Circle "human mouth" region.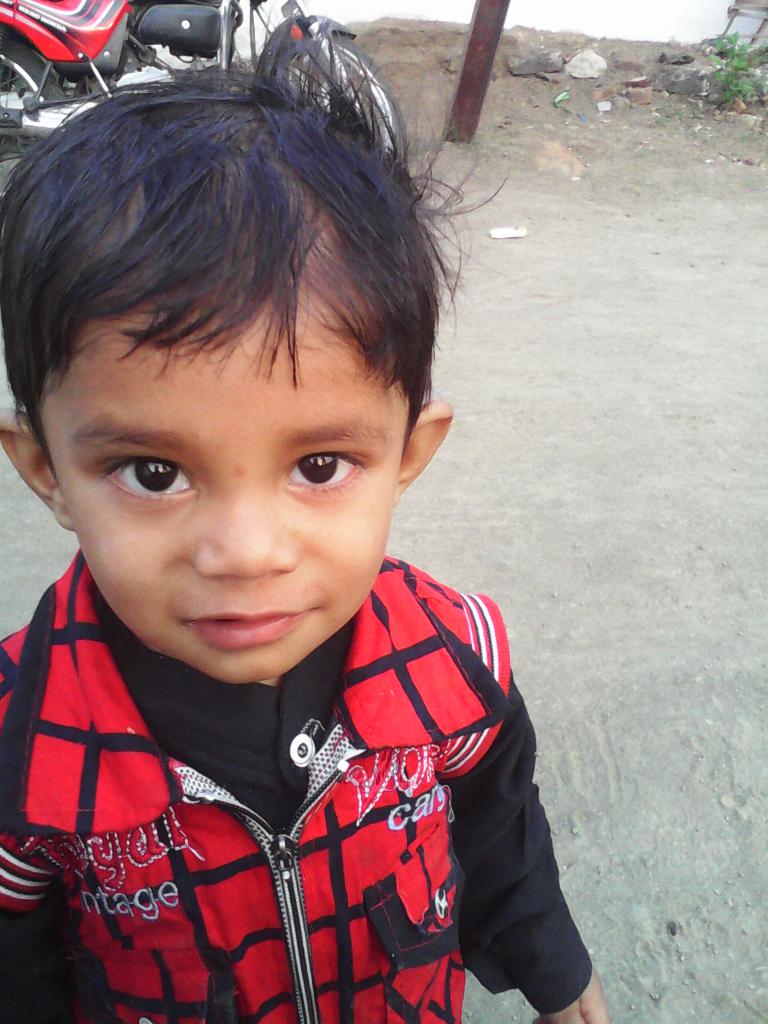
Region: [182, 605, 328, 655].
